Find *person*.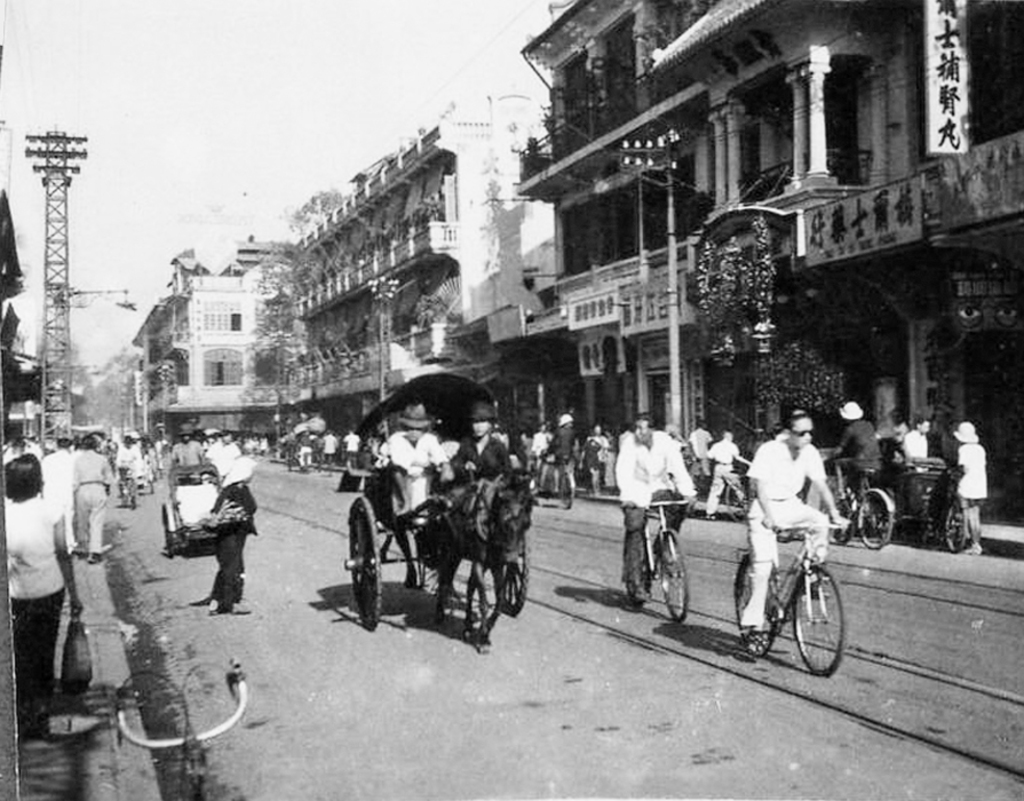
(left=738, top=406, right=848, bottom=635).
